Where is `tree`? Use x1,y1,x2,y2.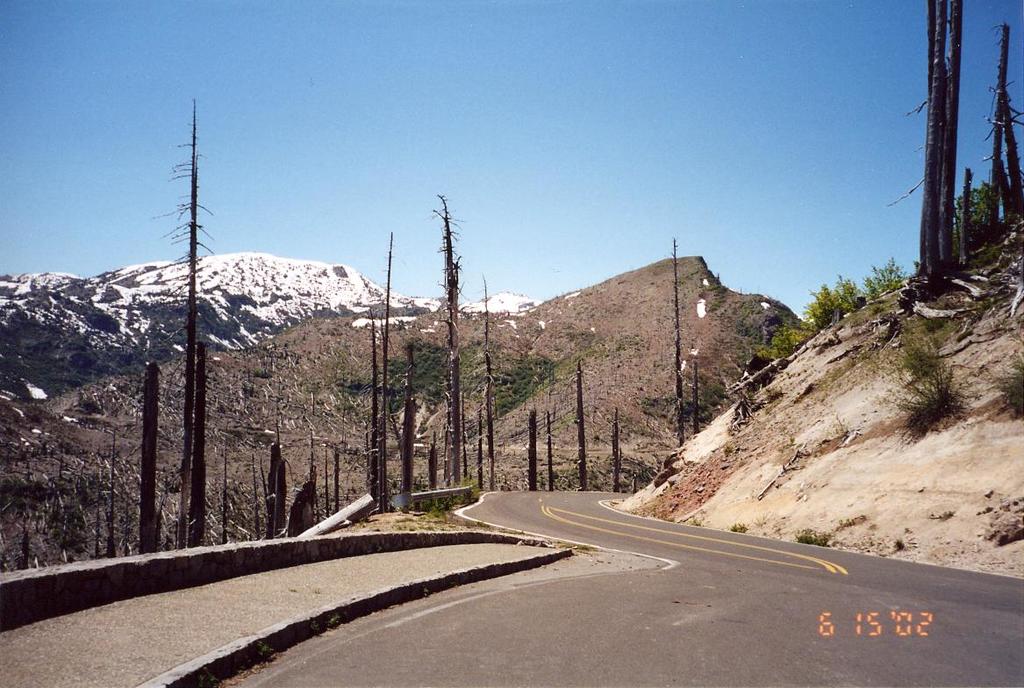
154,97,216,549.
